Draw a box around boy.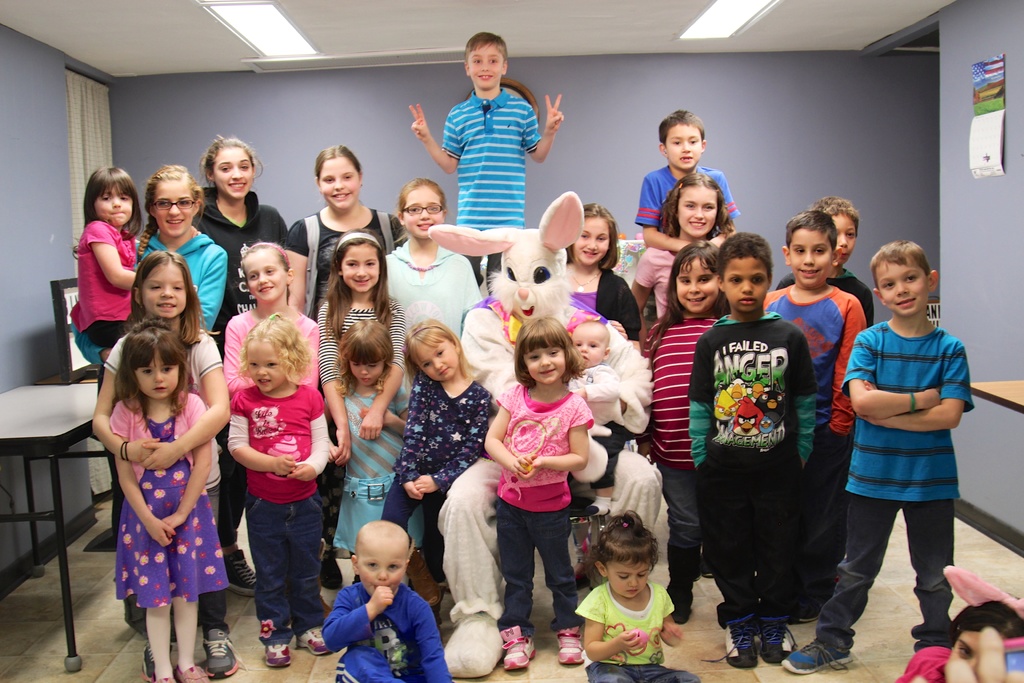
776 197 874 325.
